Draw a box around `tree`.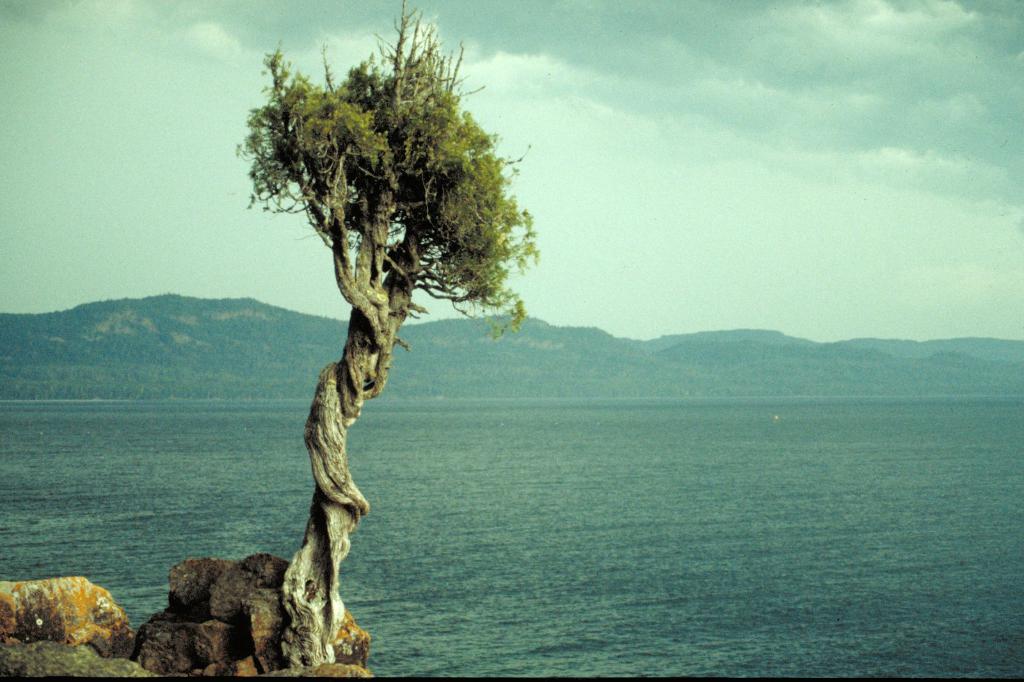
box=[226, 8, 541, 672].
